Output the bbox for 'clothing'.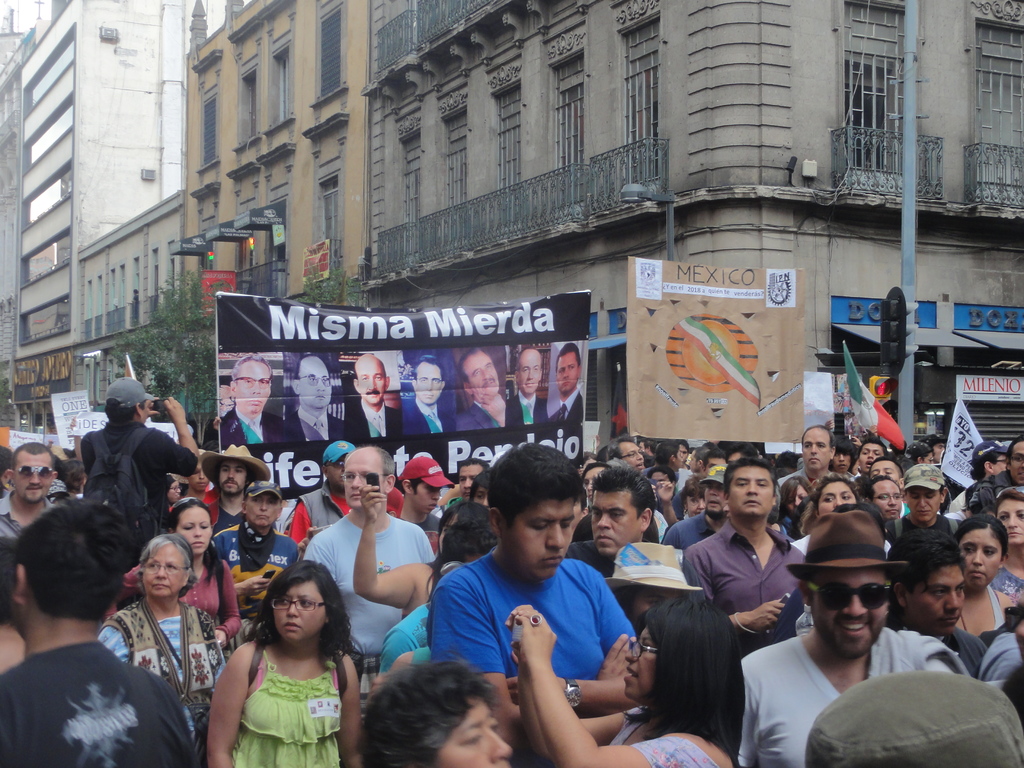
select_region(399, 400, 449, 433).
